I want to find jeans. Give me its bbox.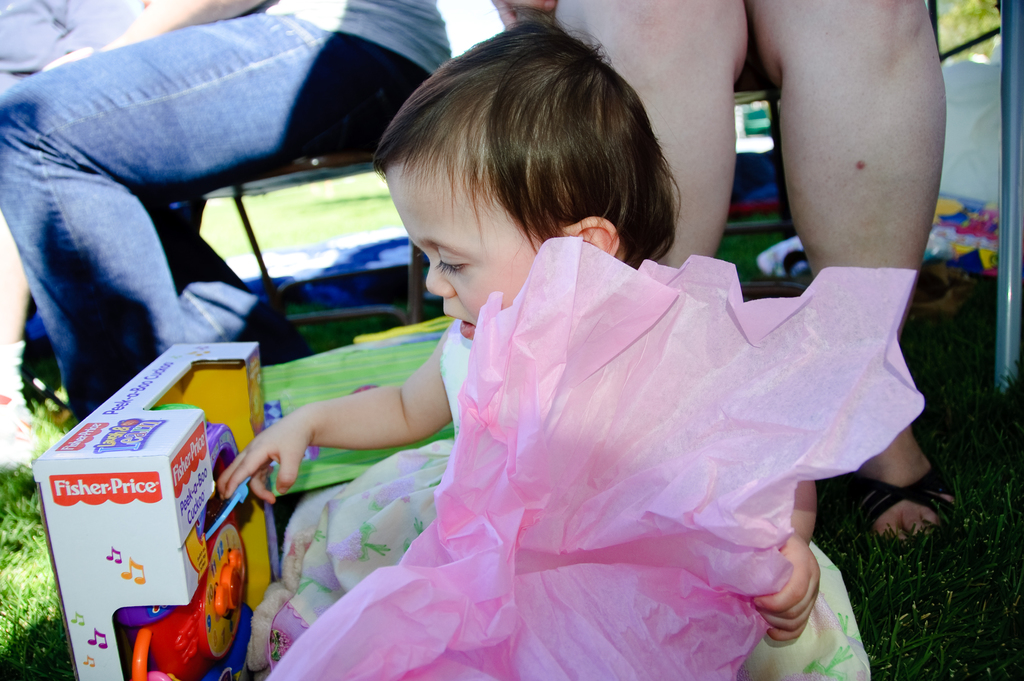
x1=0, y1=15, x2=362, y2=419.
